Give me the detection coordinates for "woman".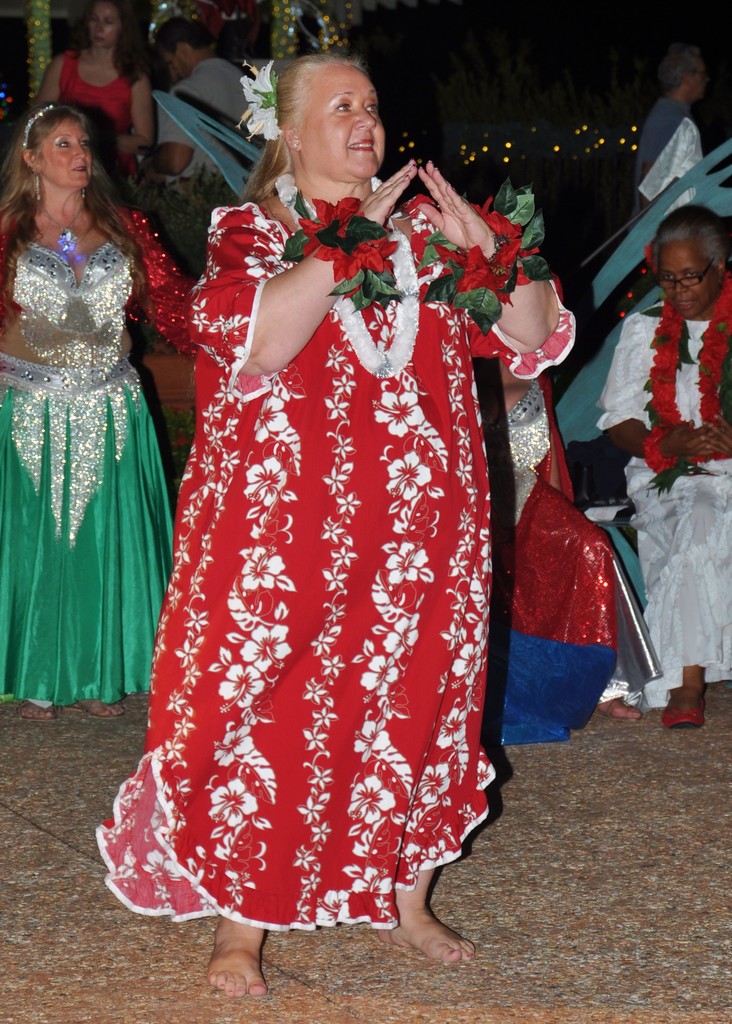
x1=594, y1=204, x2=731, y2=722.
